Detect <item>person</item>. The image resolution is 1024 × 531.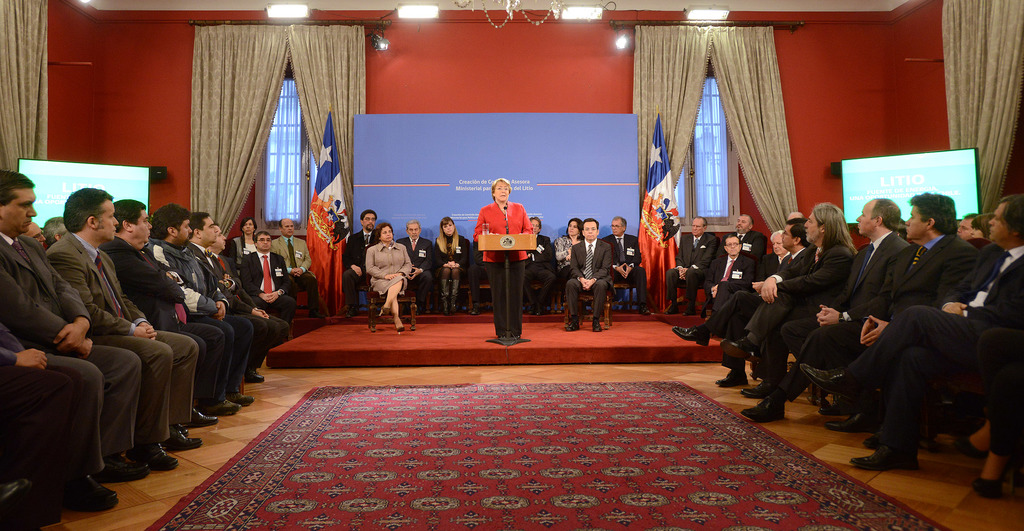
l=601, t=216, r=650, b=315.
